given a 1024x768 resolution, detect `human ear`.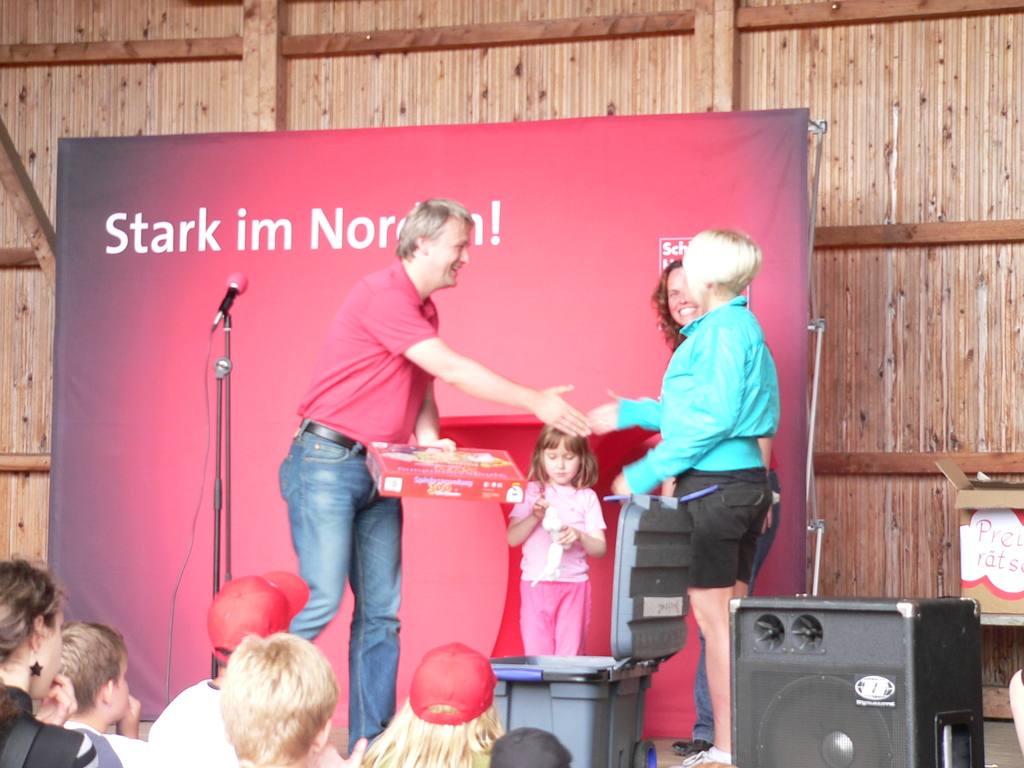
[left=313, top=714, right=330, bottom=753].
